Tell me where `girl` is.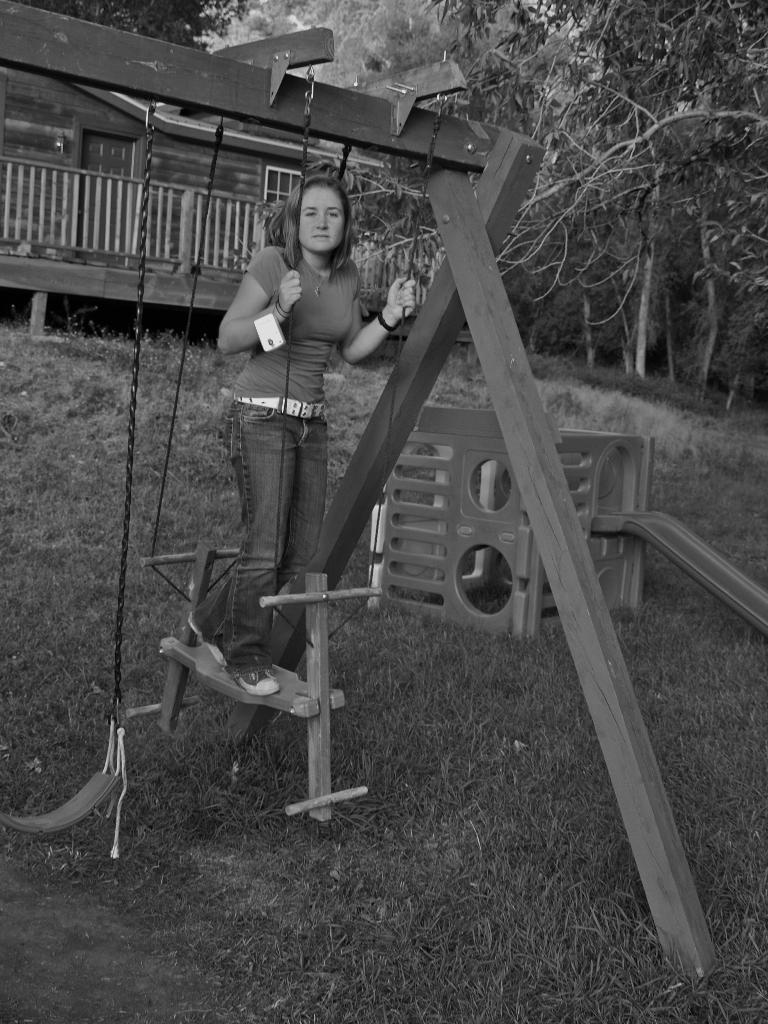
`girl` is at select_region(185, 170, 419, 698).
